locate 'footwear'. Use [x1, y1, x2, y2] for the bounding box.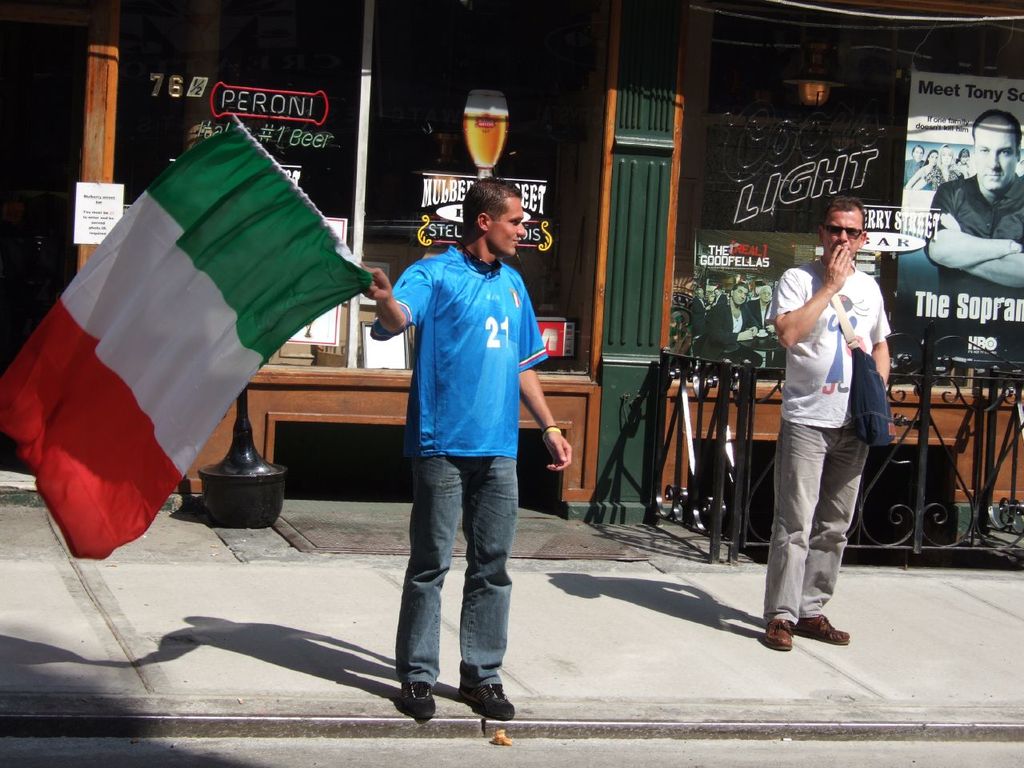
[766, 616, 794, 650].
